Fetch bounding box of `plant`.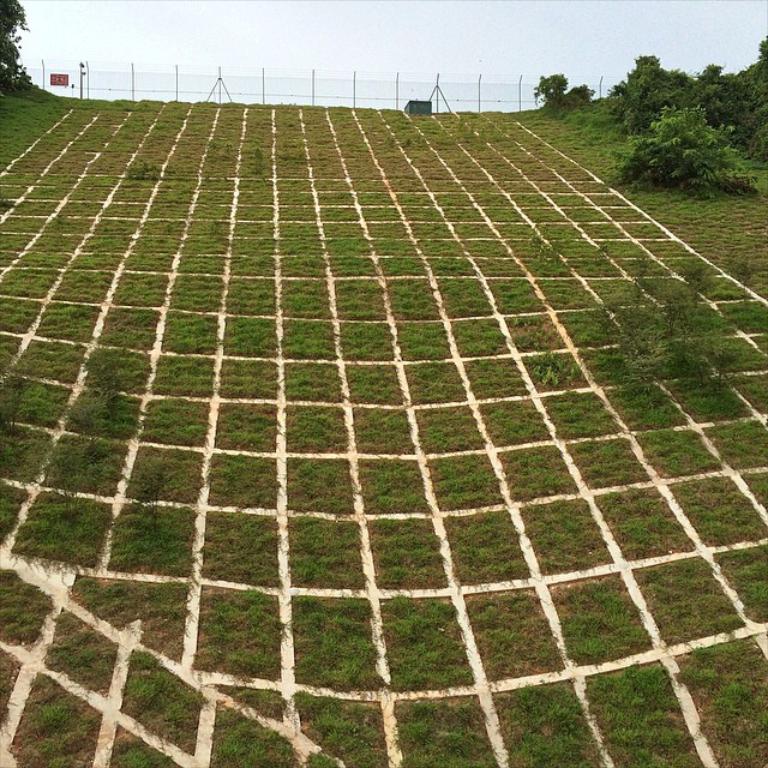
Bbox: select_region(23, 493, 110, 570).
